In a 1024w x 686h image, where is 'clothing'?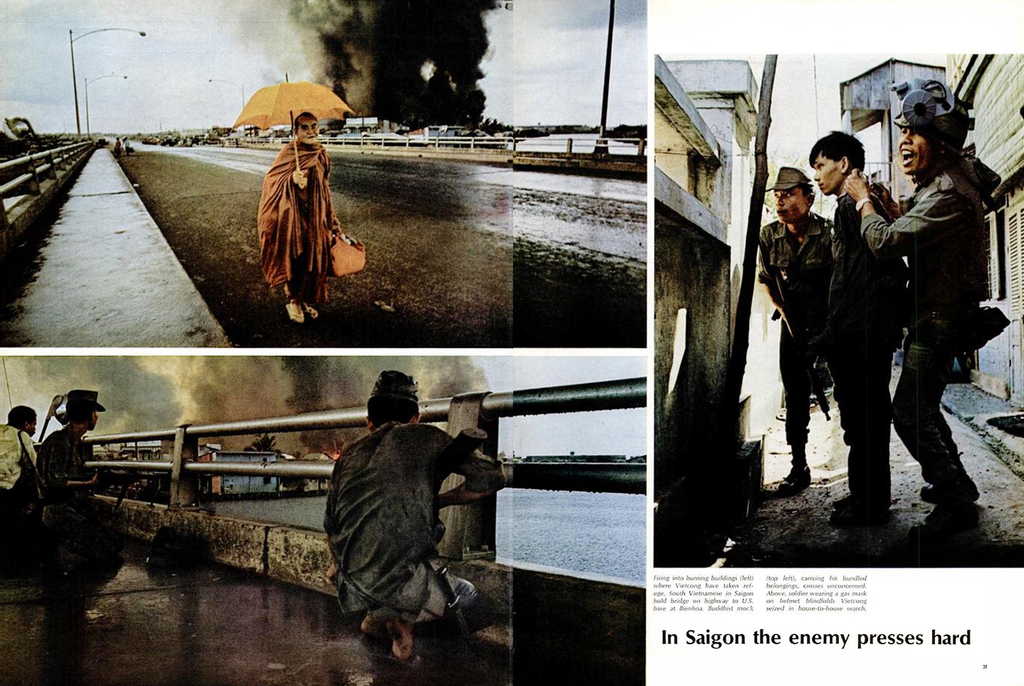
region(758, 203, 841, 449).
